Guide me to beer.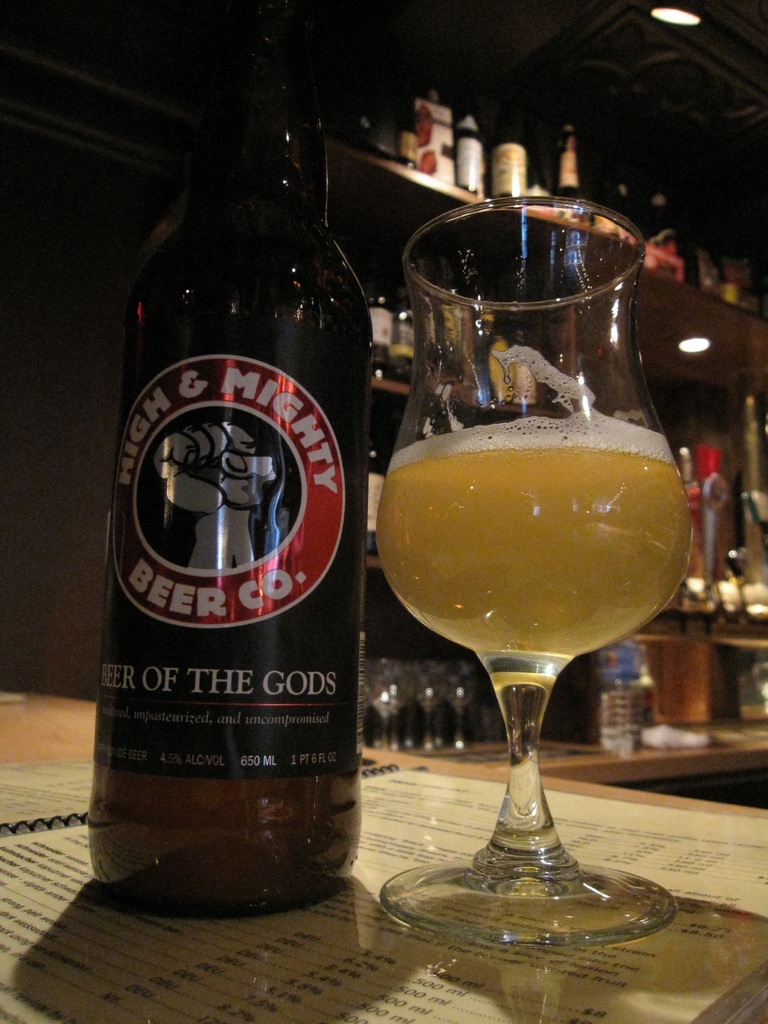
Guidance: [376,412,694,674].
